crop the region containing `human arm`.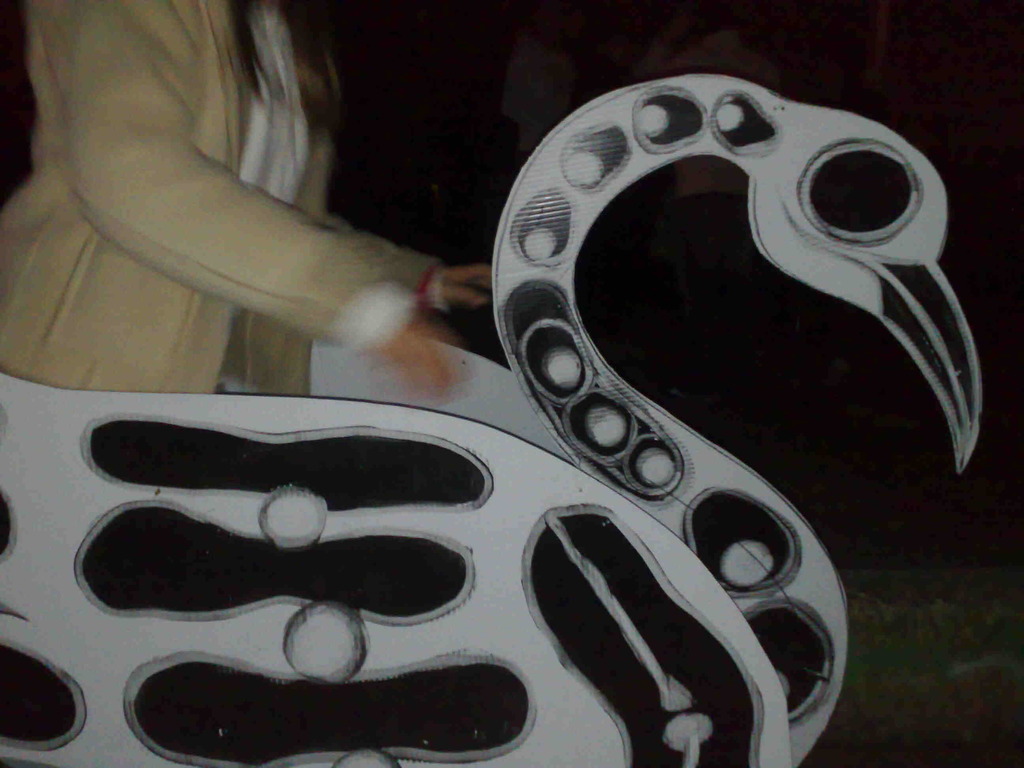
Crop region: 337/228/497/323.
